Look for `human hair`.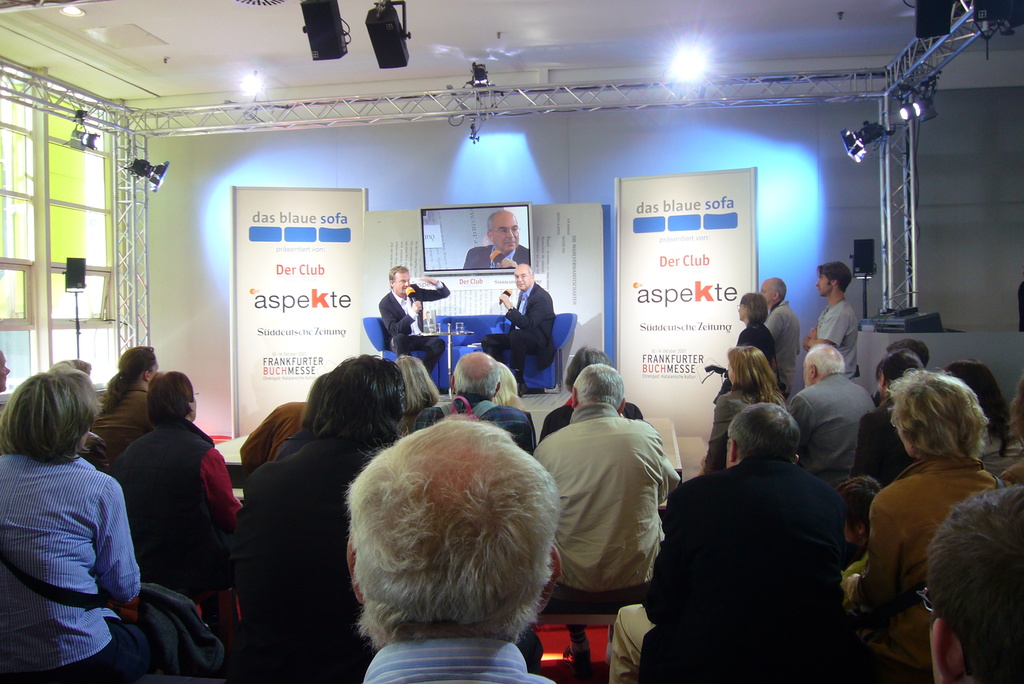
Found: 16, 382, 85, 487.
